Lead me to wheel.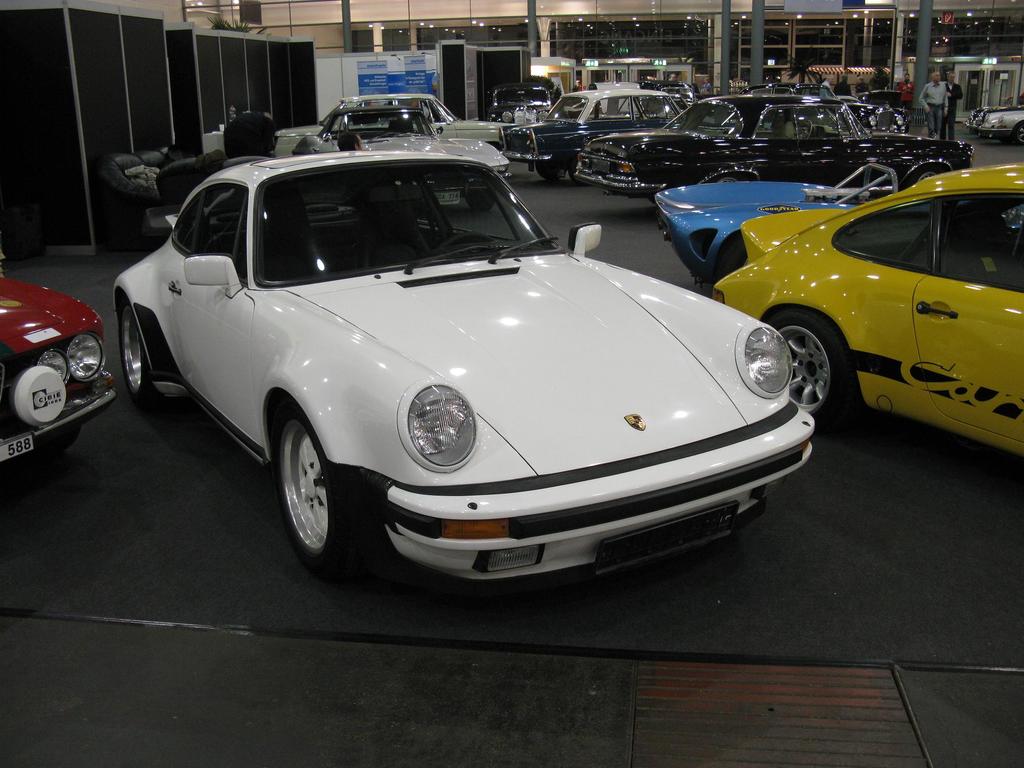
Lead to <region>464, 190, 494, 210</region>.
